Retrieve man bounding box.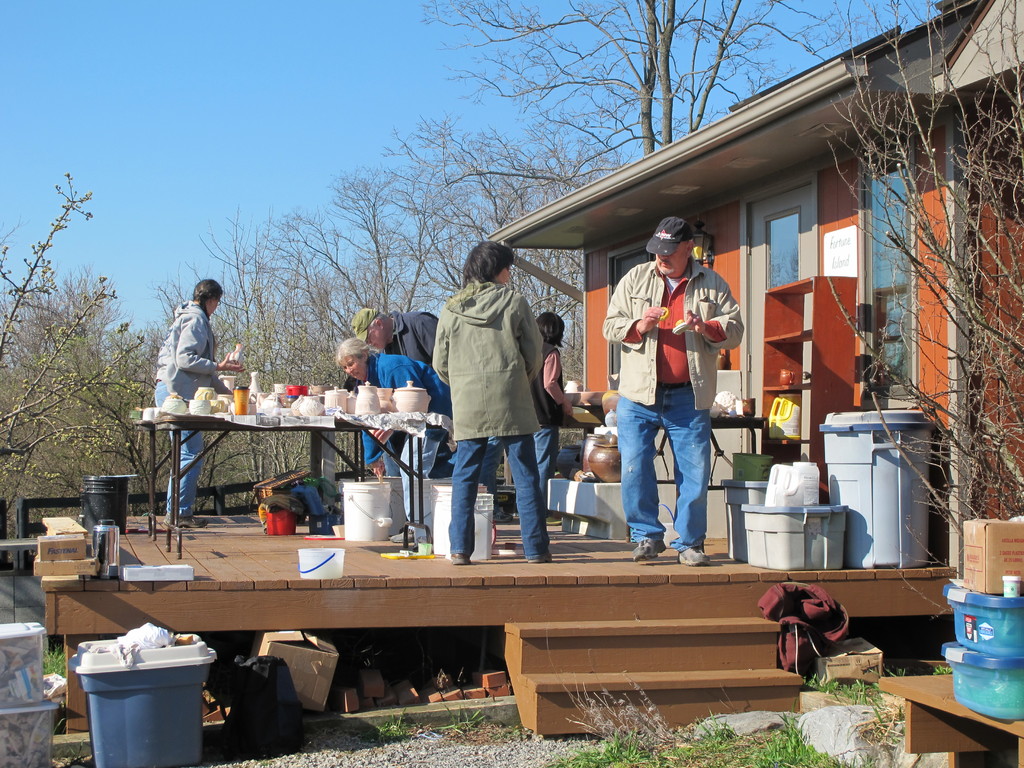
Bounding box: bbox=(600, 216, 750, 561).
